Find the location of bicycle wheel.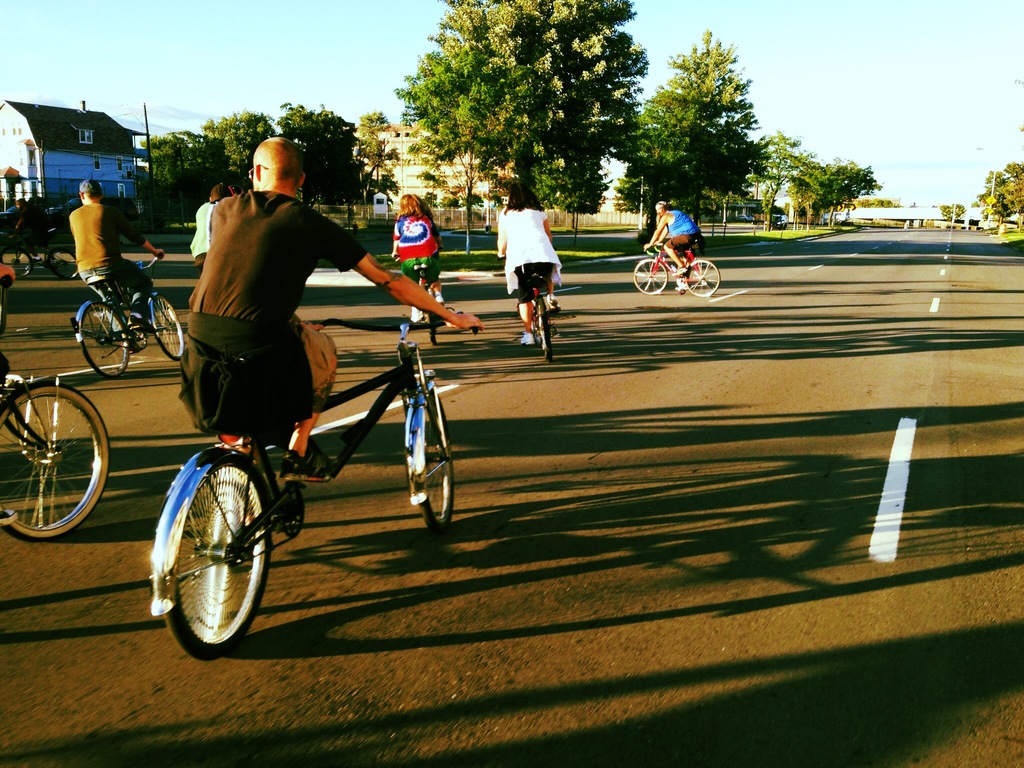
Location: 685/259/721/299.
